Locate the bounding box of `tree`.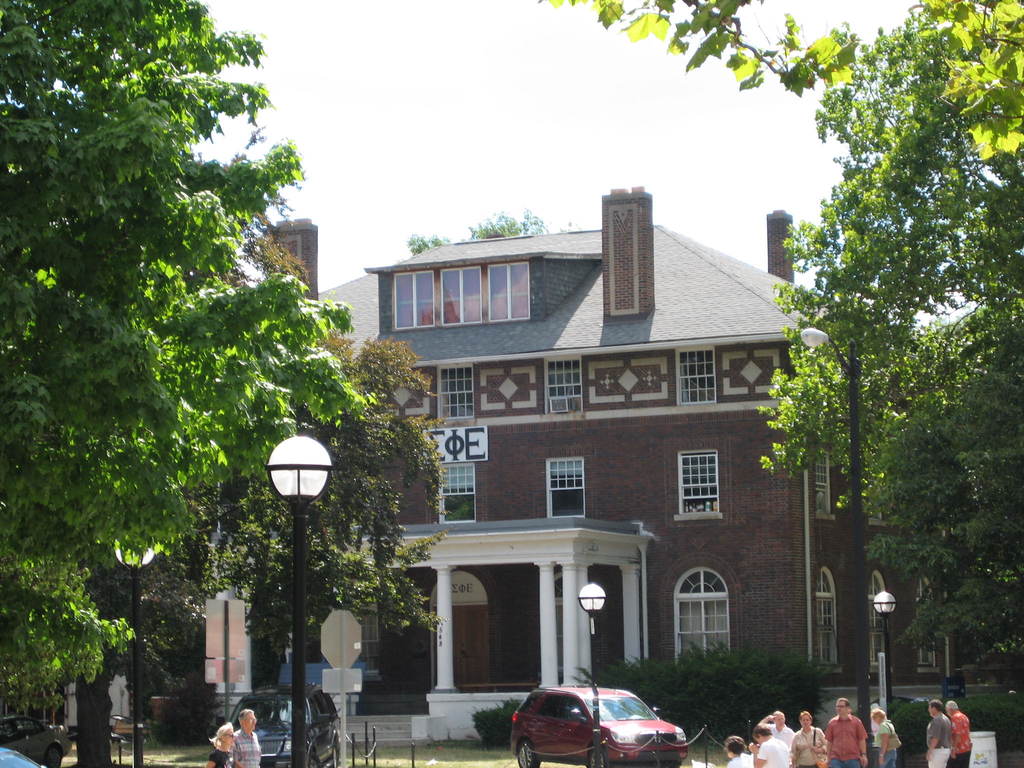
Bounding box: left=403, top=208, right=543, bottom=252.
